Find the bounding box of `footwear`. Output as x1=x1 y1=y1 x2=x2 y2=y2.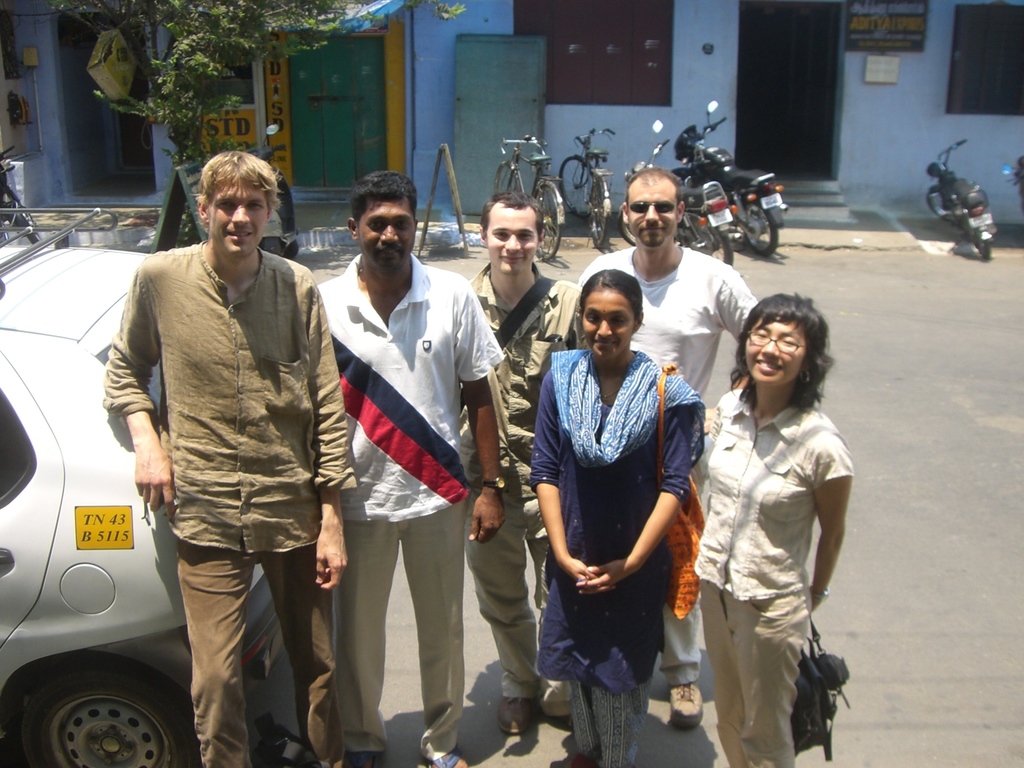
x1=308 y1=751 x2=350 y2=767.
